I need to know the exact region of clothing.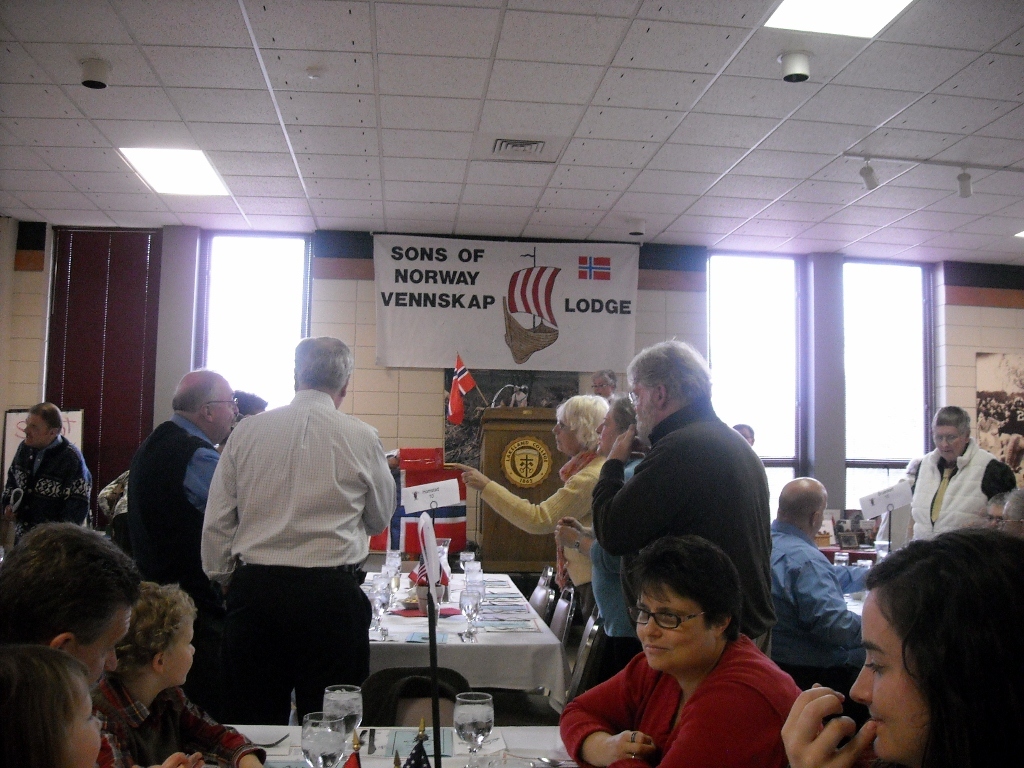
Region: crop(0, 430, 91, 554).
